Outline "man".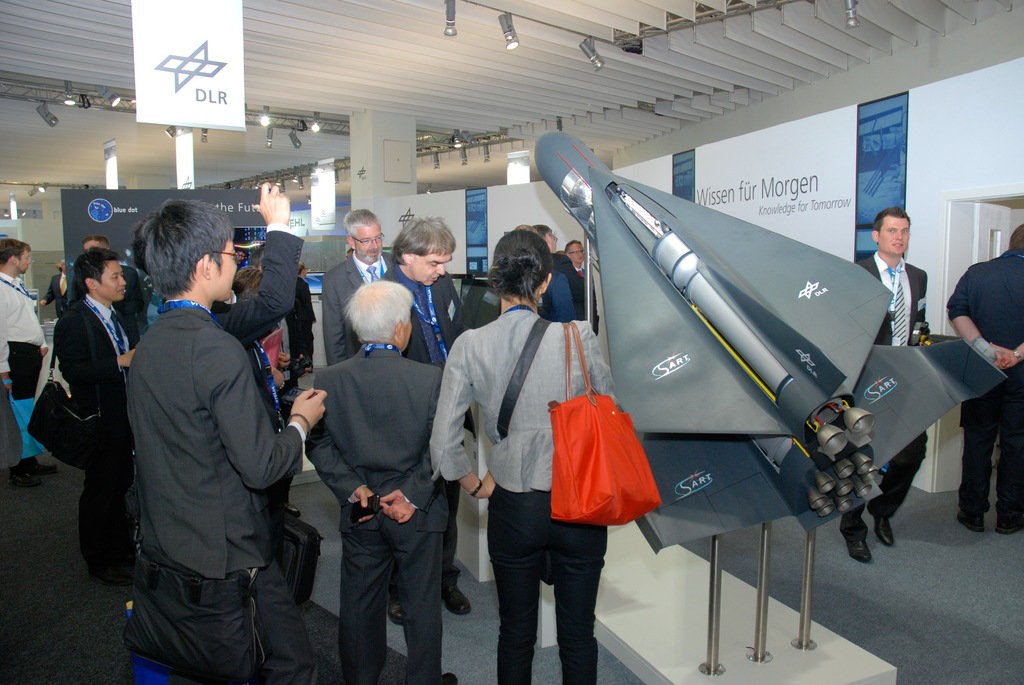
Outline: l=383, t=210, r=462, b=623.
